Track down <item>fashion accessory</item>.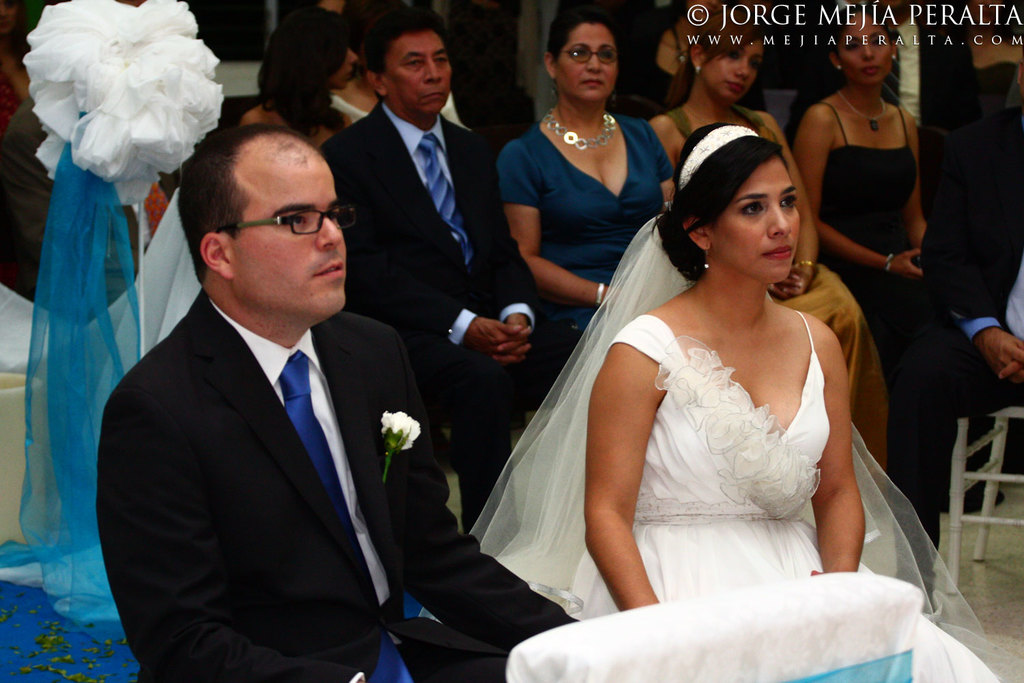
Tracked to (left=593, top=281, right=606, bottom=306).
